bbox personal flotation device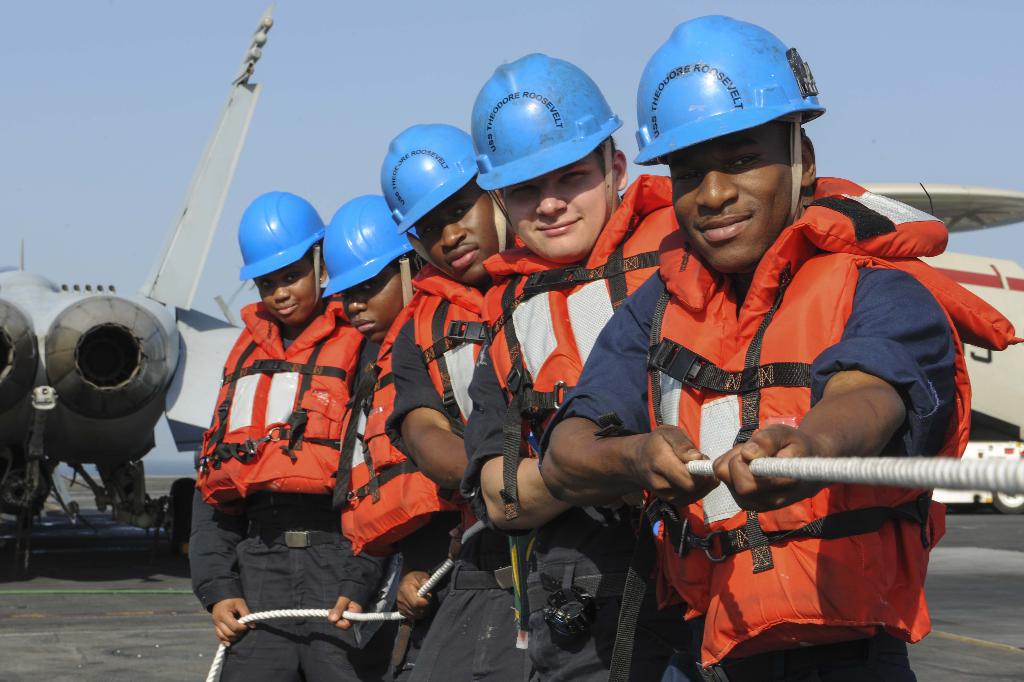
328 290 470 564
